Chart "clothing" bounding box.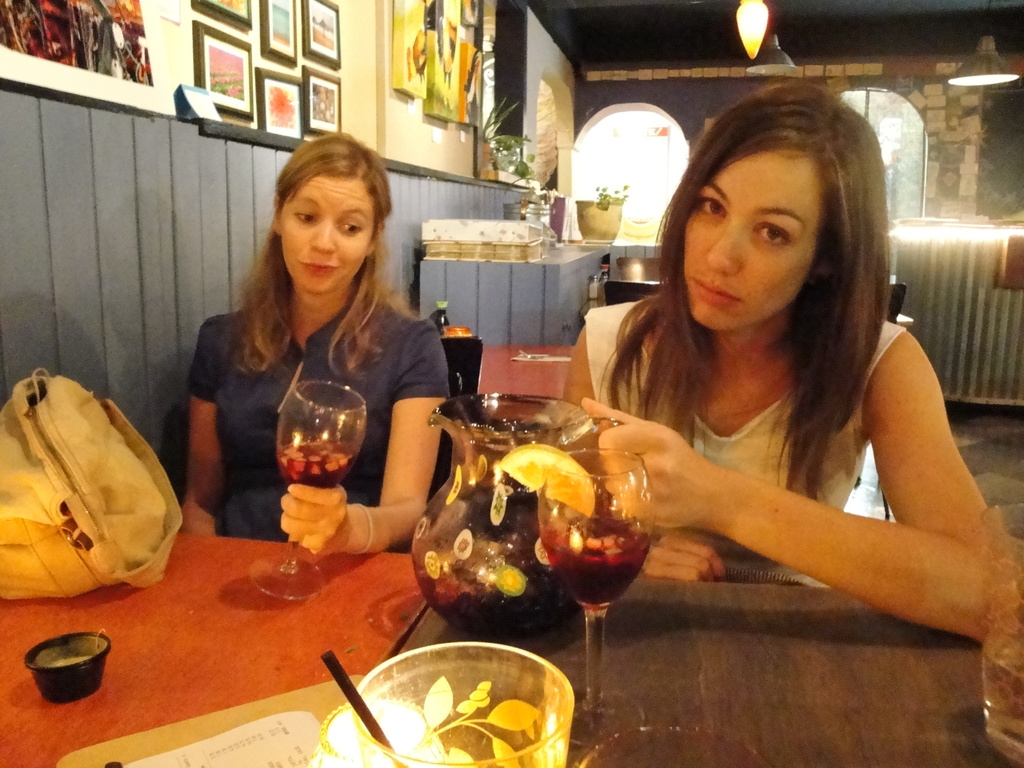
Charted: Rect(164, 236, 459, 534).
